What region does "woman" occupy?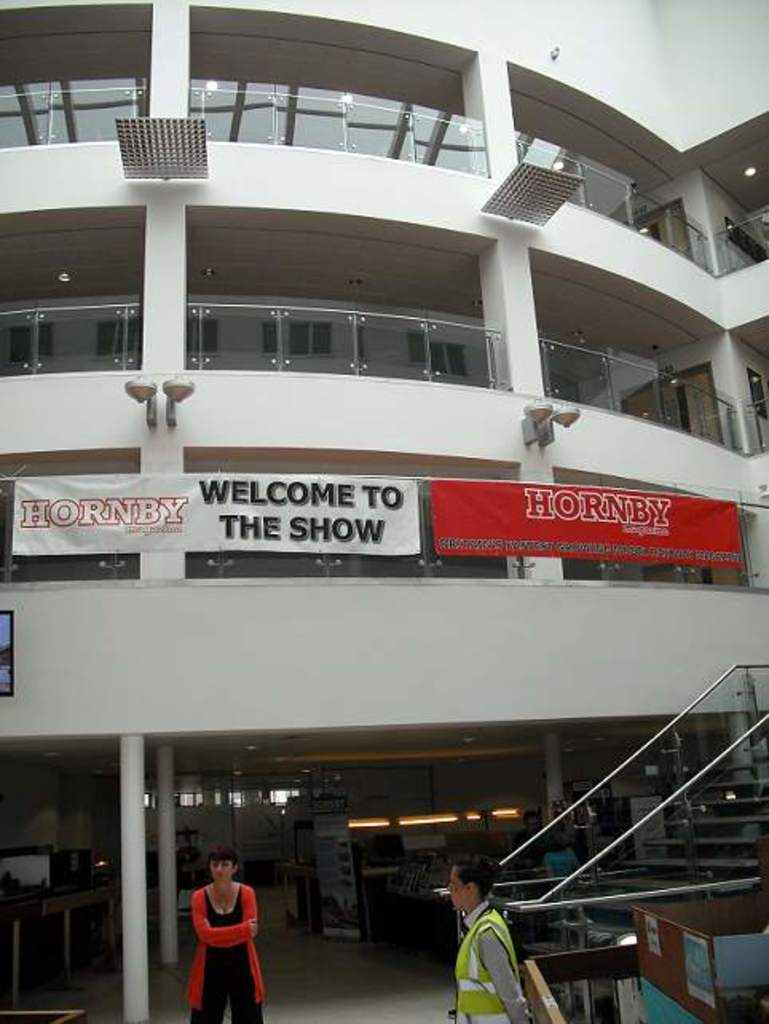
crop(442, 855, 525, 1022).
